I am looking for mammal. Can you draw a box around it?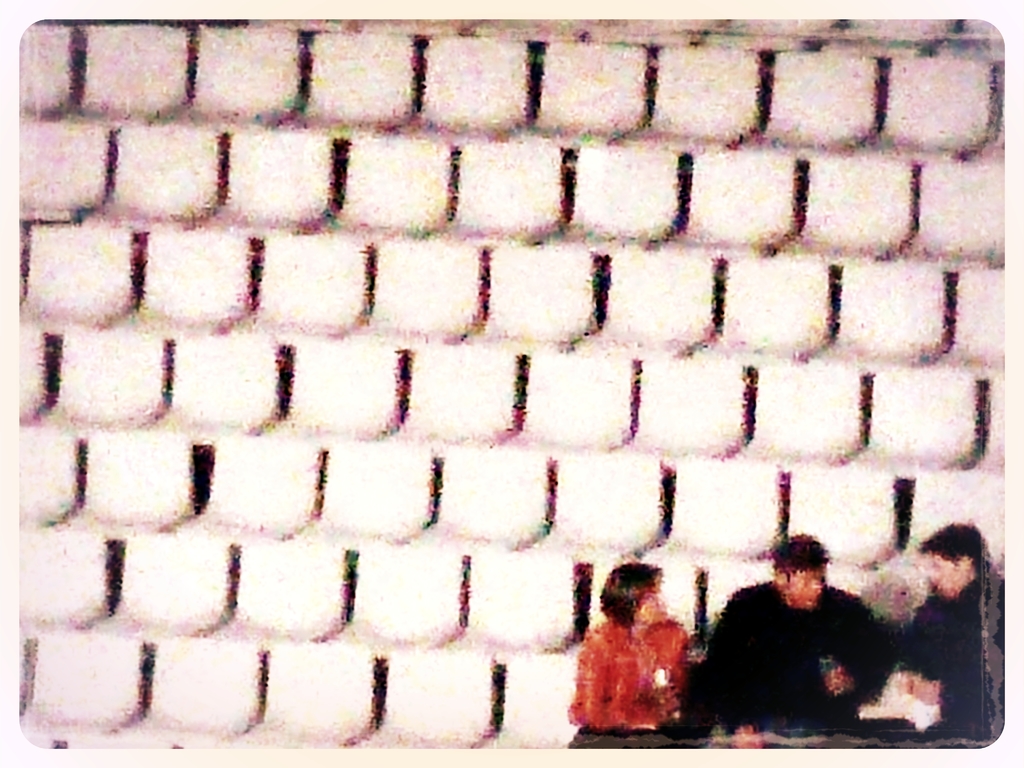
Sure, the bounding box is rect(897, 520, 1004, 746).
